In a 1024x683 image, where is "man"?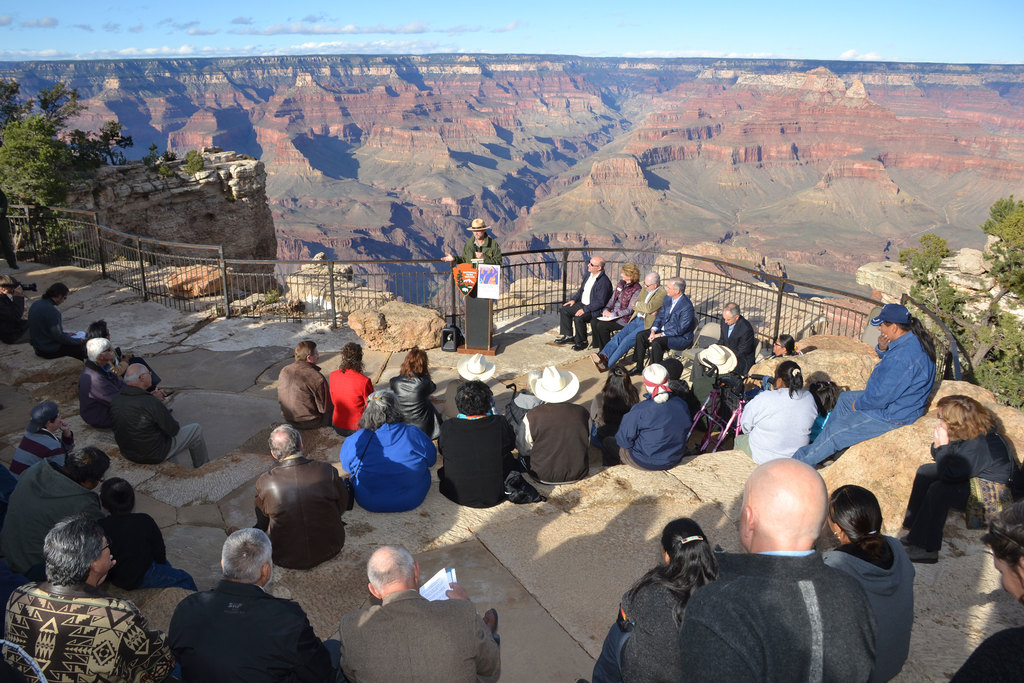
x1=76, y1=336, x2=126, y2=428.
